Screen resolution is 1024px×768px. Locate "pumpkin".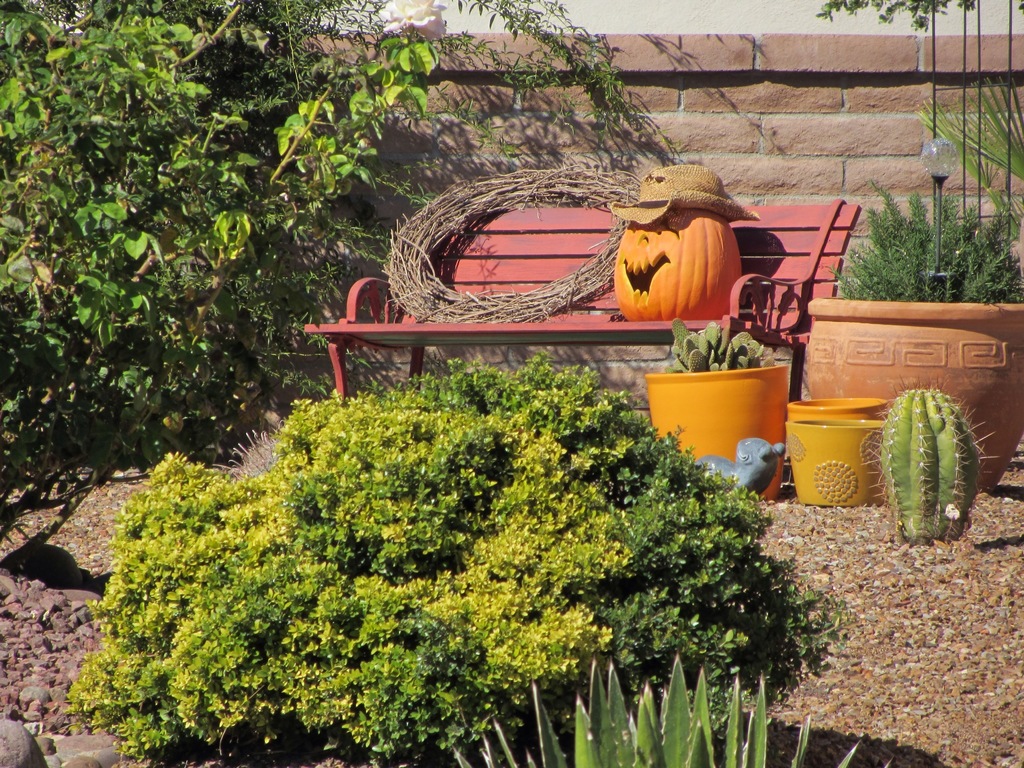
locate(612, 207, 741, 321).
